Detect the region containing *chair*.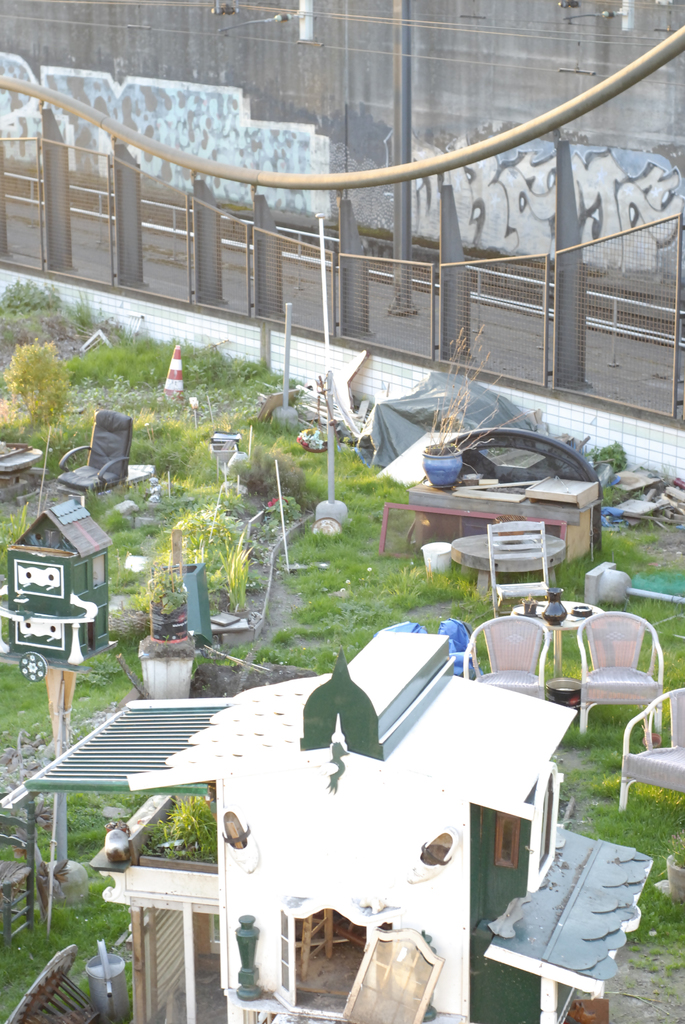
(56, 404, 132, 528).
